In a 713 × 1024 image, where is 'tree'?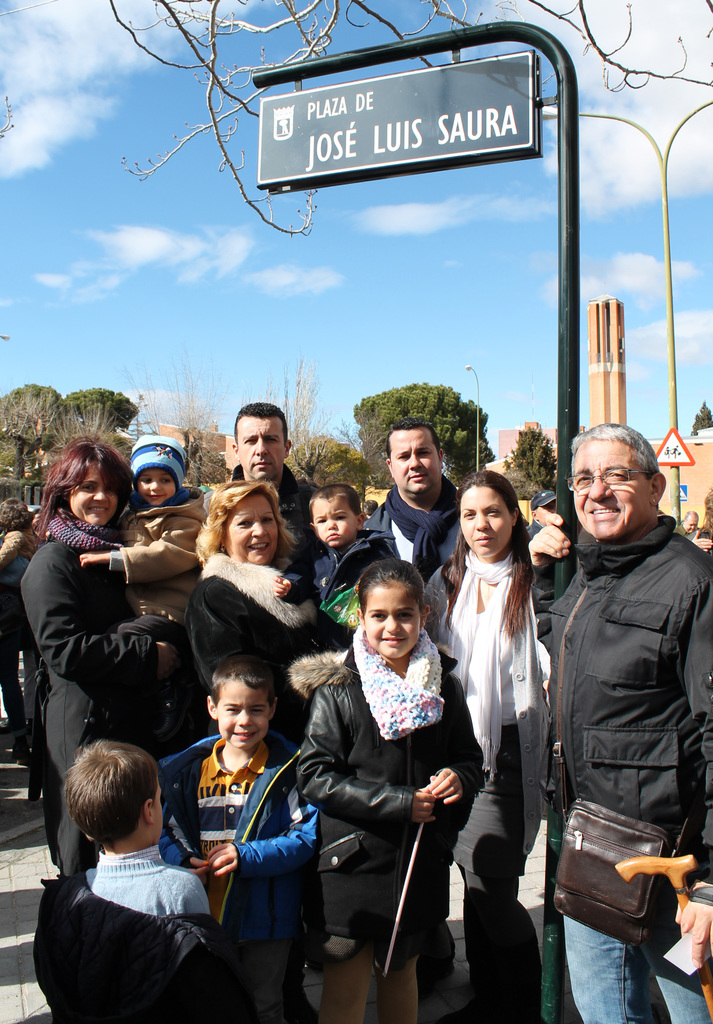
bbox(62, 382, 137, 455).
